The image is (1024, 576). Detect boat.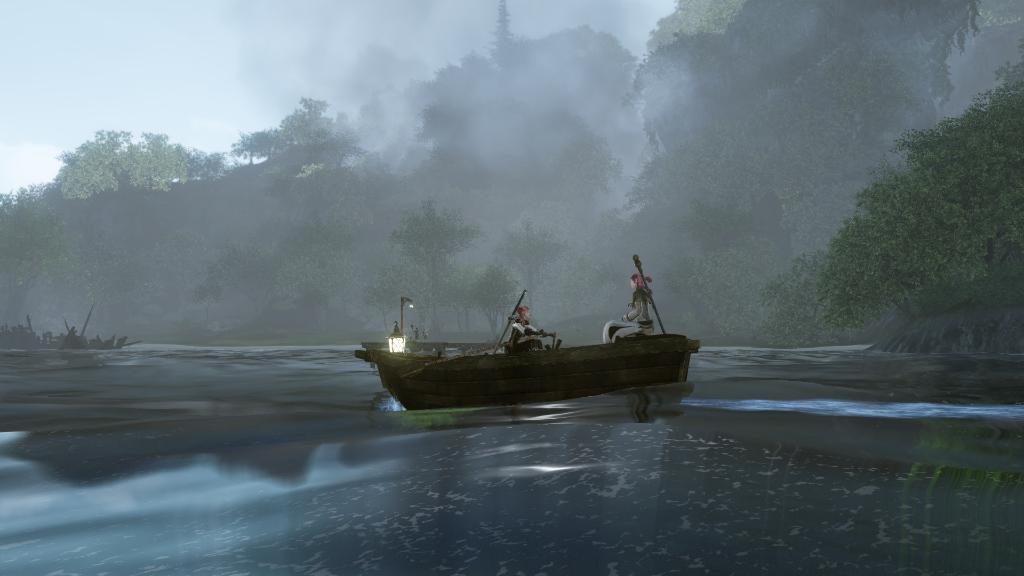
Detection: locate(350, 296, 676, 411).
